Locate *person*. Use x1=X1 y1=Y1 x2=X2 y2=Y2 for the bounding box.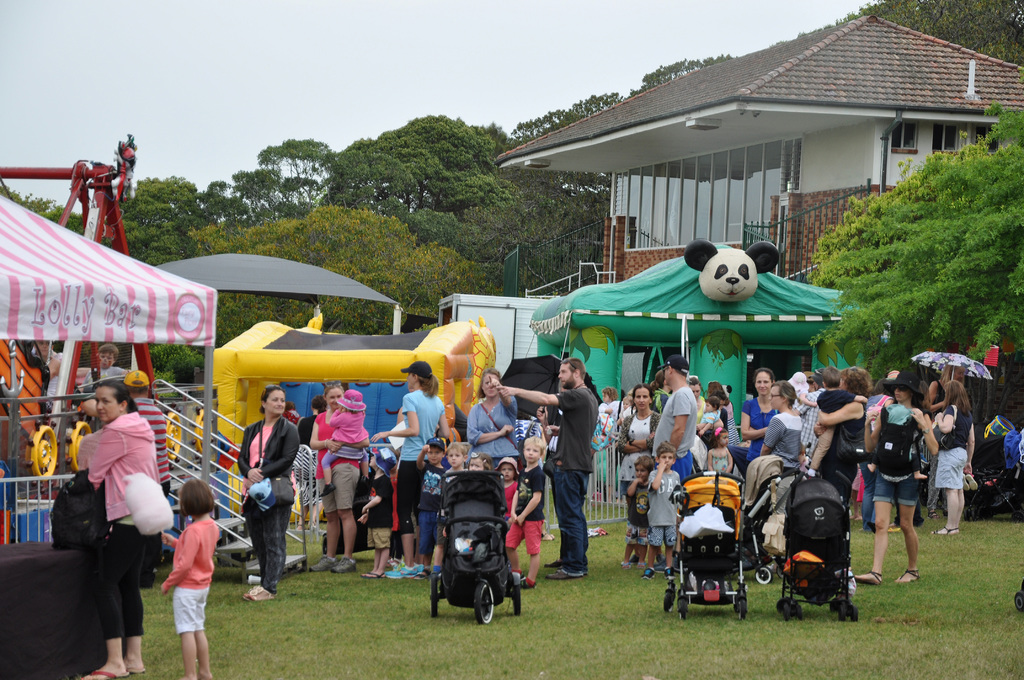
x1=647 y1=371 x2=672 y2=411.
